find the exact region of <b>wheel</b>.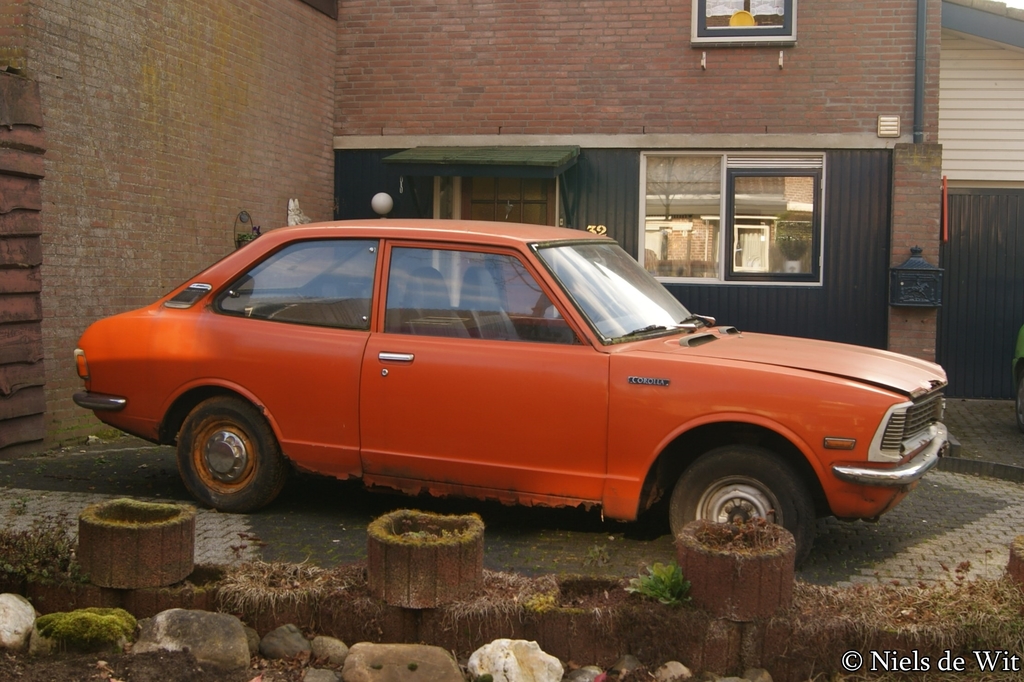
Exact region: rect(534, 294, 549, 343).
